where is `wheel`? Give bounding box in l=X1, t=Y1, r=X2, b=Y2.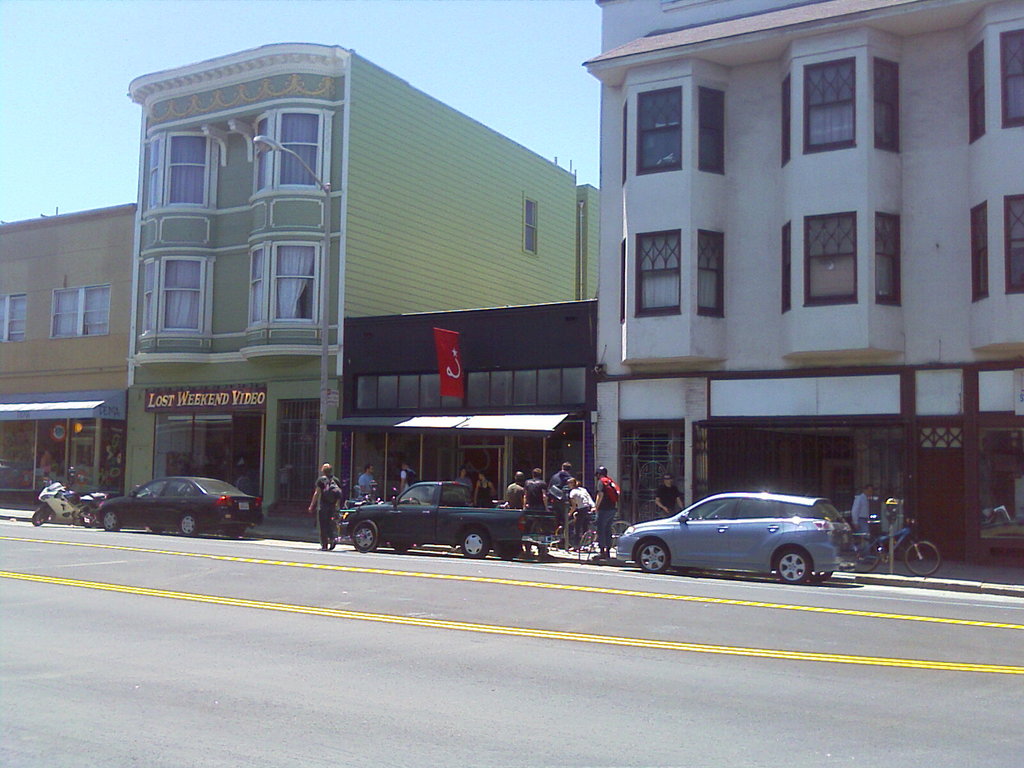
l=637, t=538, r=668, b=573.
